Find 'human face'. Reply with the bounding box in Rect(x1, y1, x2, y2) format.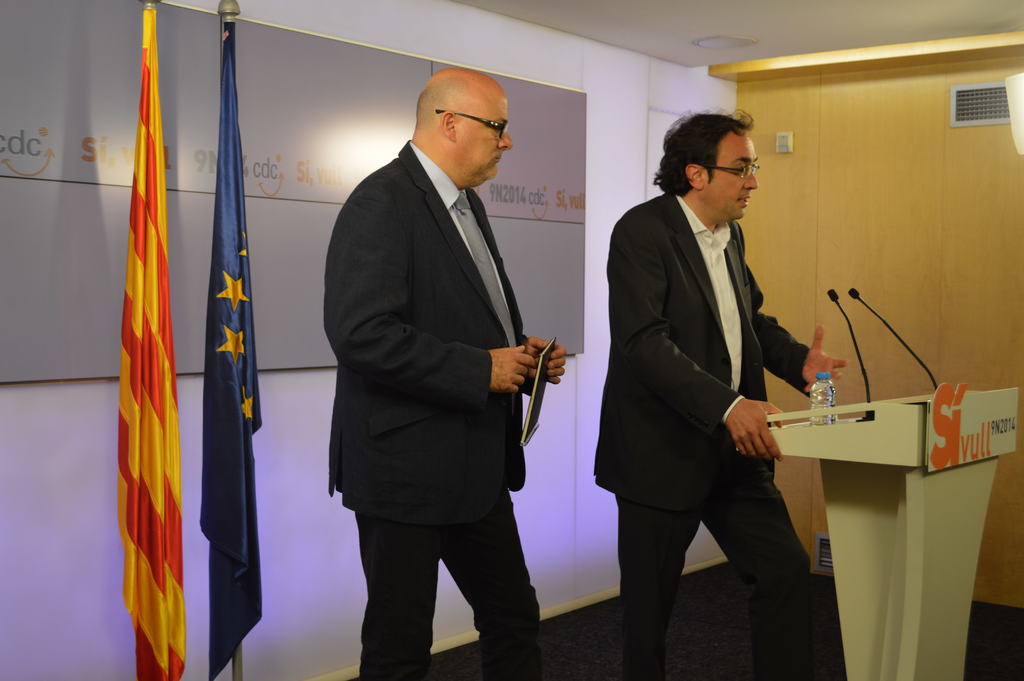
Rect(706, 134, 758, 220).
